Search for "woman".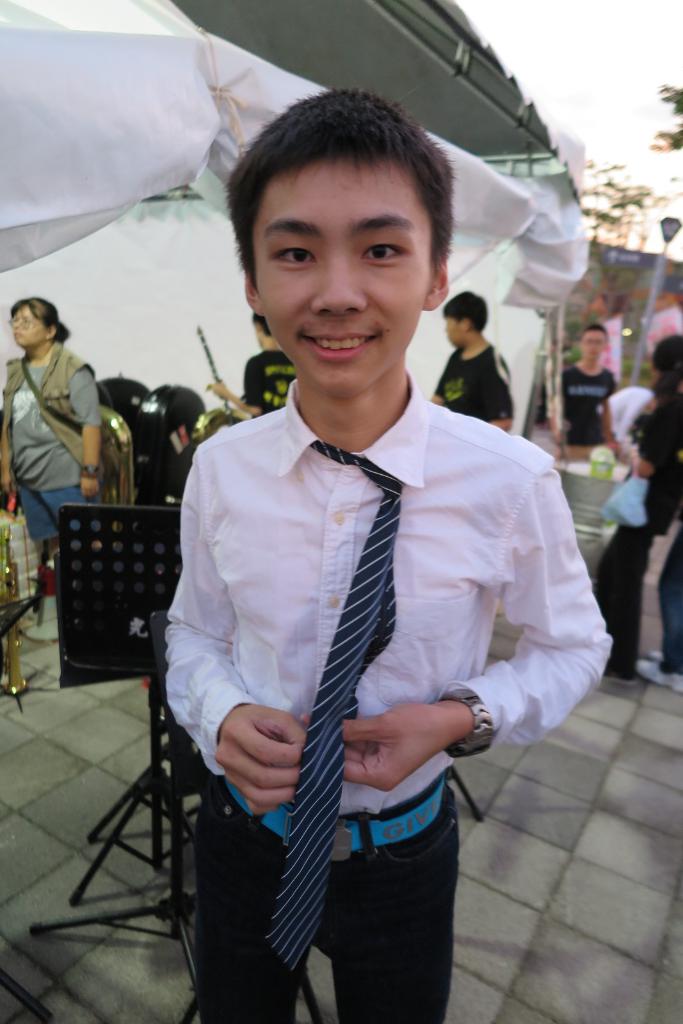
Found at x1=582, y1=332, x2=682, y2=699.
